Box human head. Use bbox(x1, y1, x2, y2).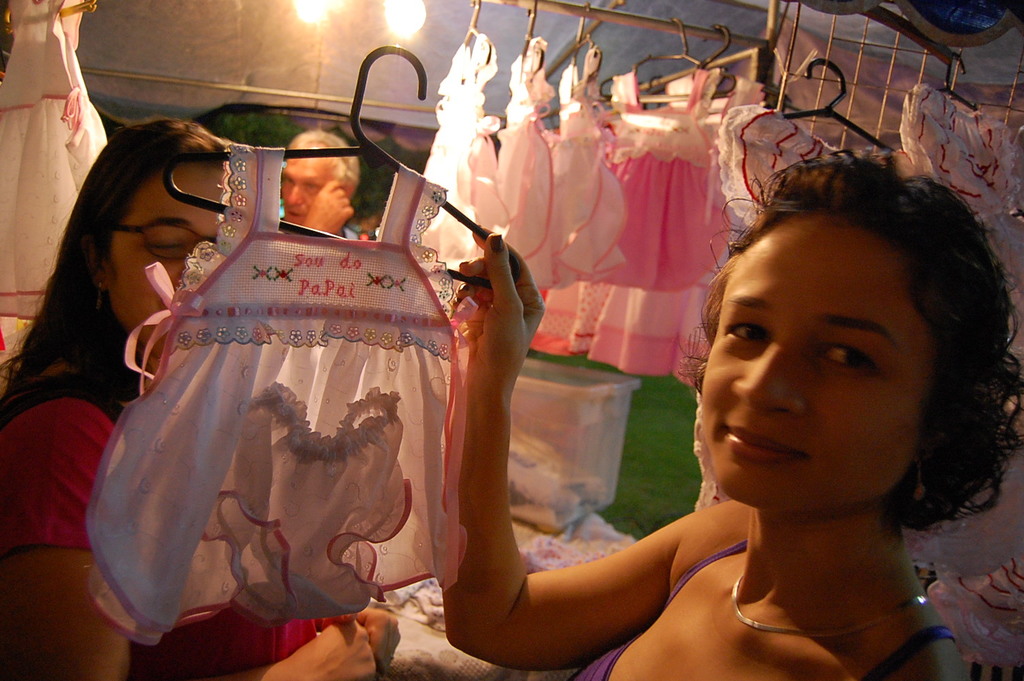
bbox(283, 130, 359, 229).
